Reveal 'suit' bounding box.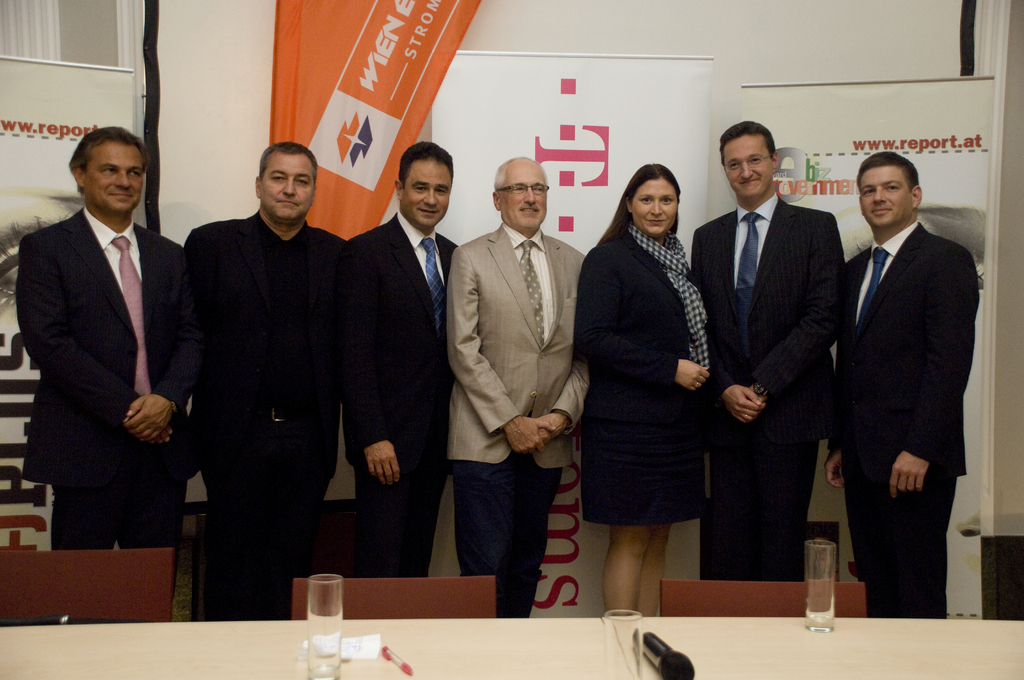
Revealed: bbox=(343, 209, 458, 579).
